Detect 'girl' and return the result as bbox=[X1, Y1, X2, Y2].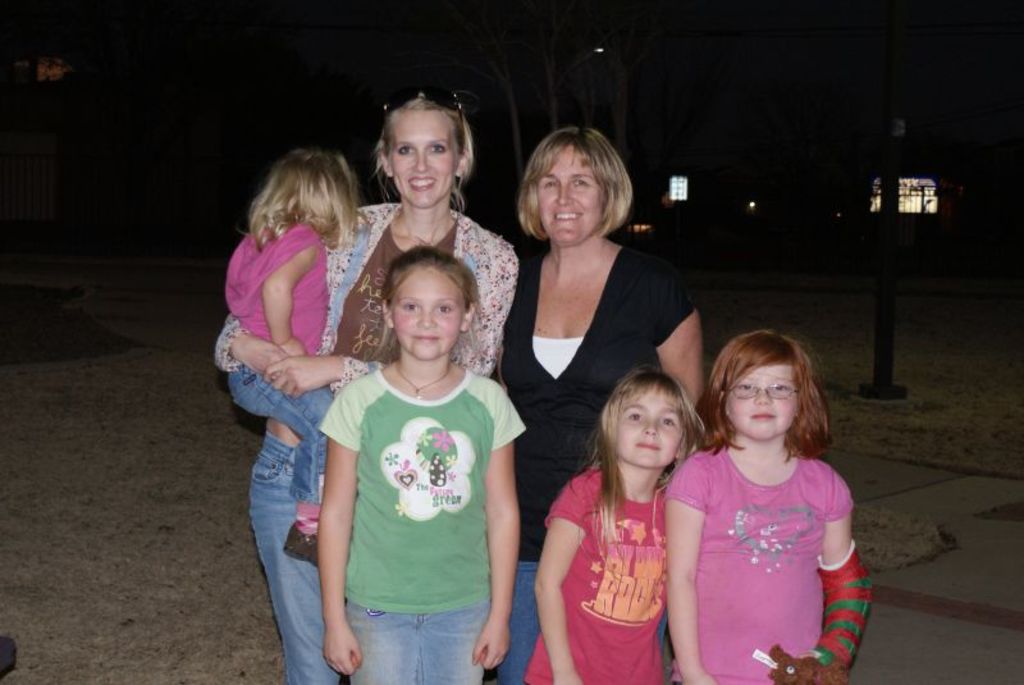
bbox=[214, 83, 520, 684].
